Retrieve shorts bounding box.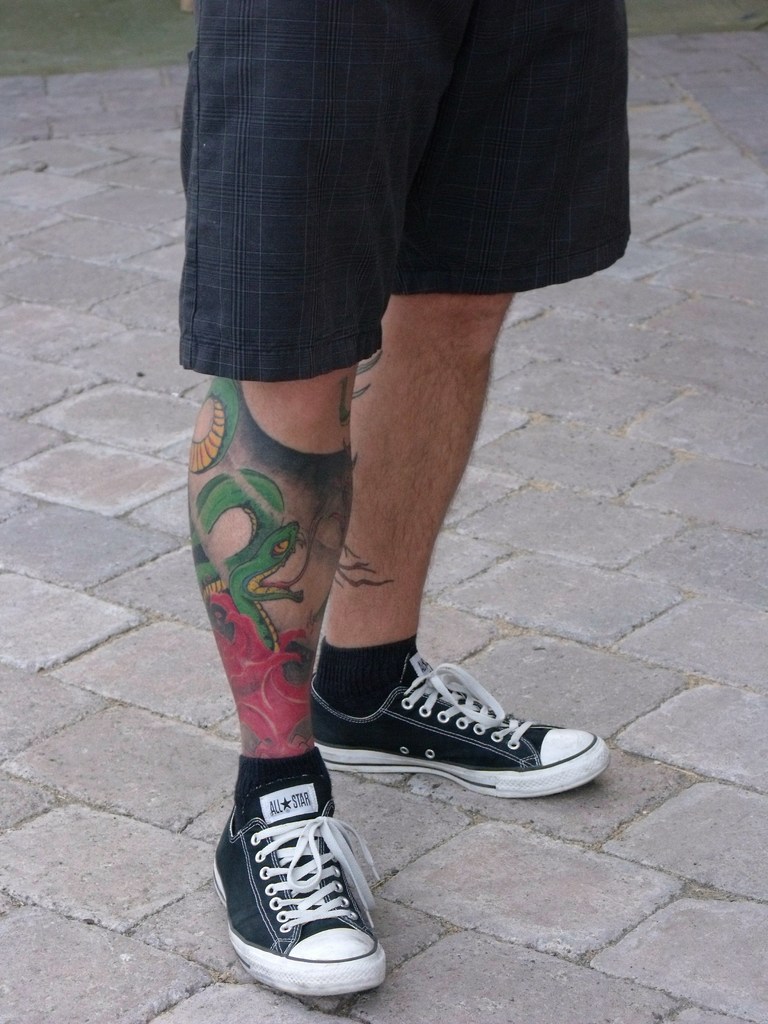
Bounding box: bbox=(161, 38, 634, 368).
